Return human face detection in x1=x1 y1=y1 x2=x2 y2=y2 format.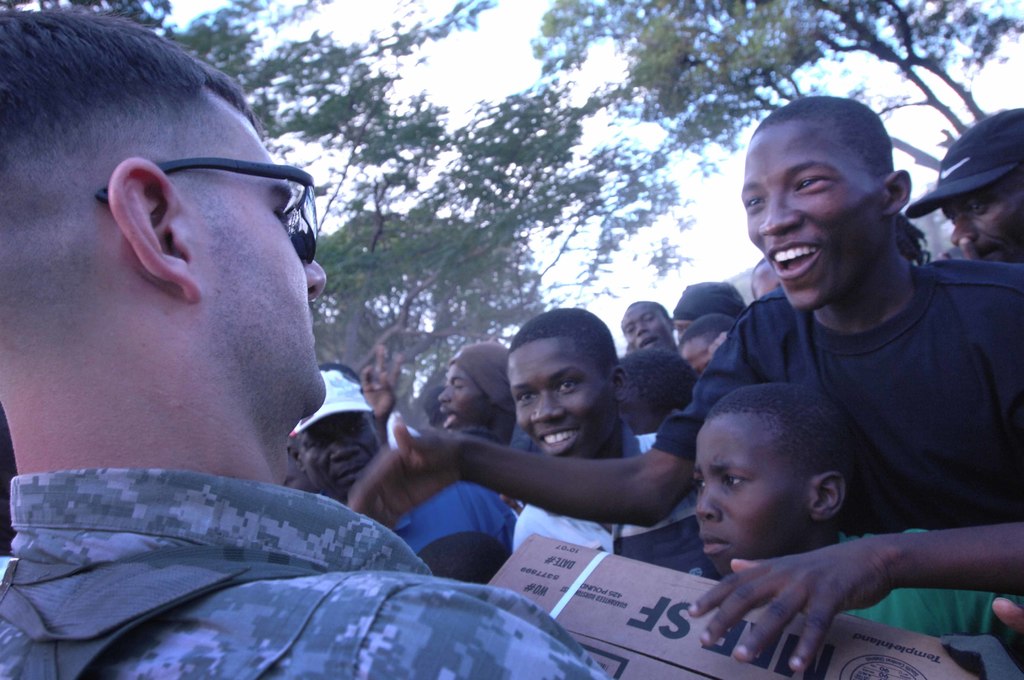
x1=950 y1=185 x2=1023 y2=264.
